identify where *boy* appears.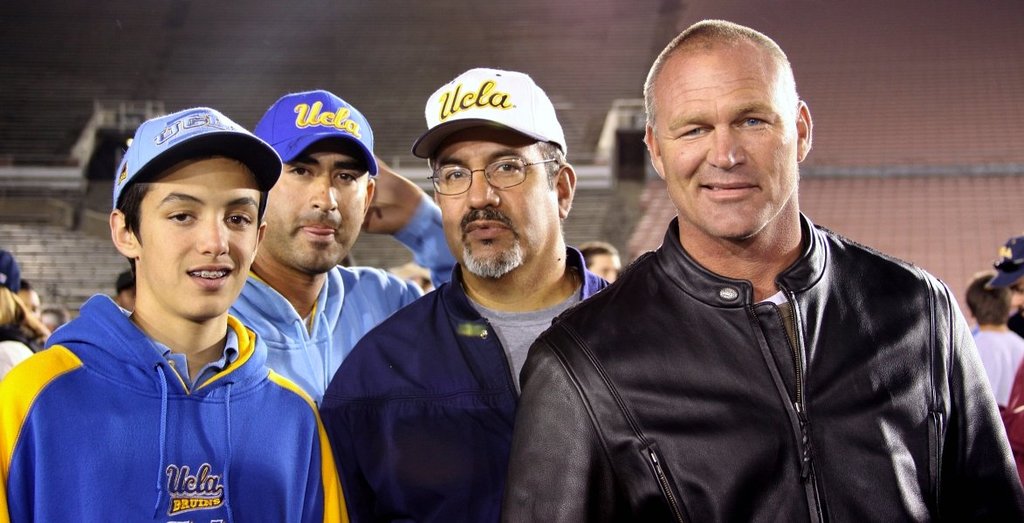
Appears at BBox(581, 237, 622, 292).
